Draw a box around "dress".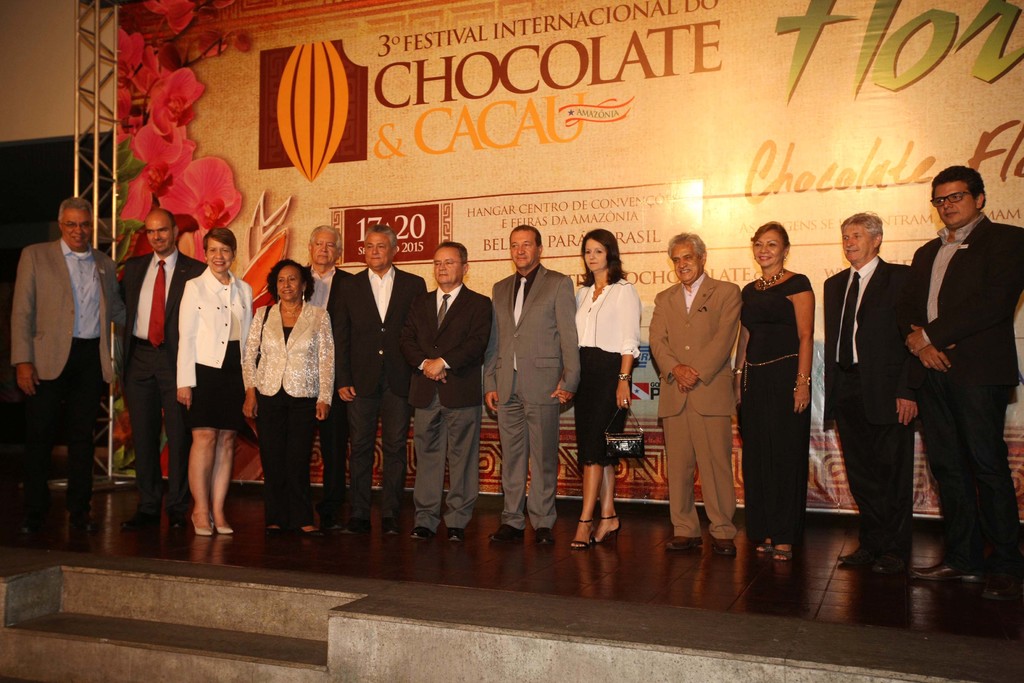
733,276,817,543.
